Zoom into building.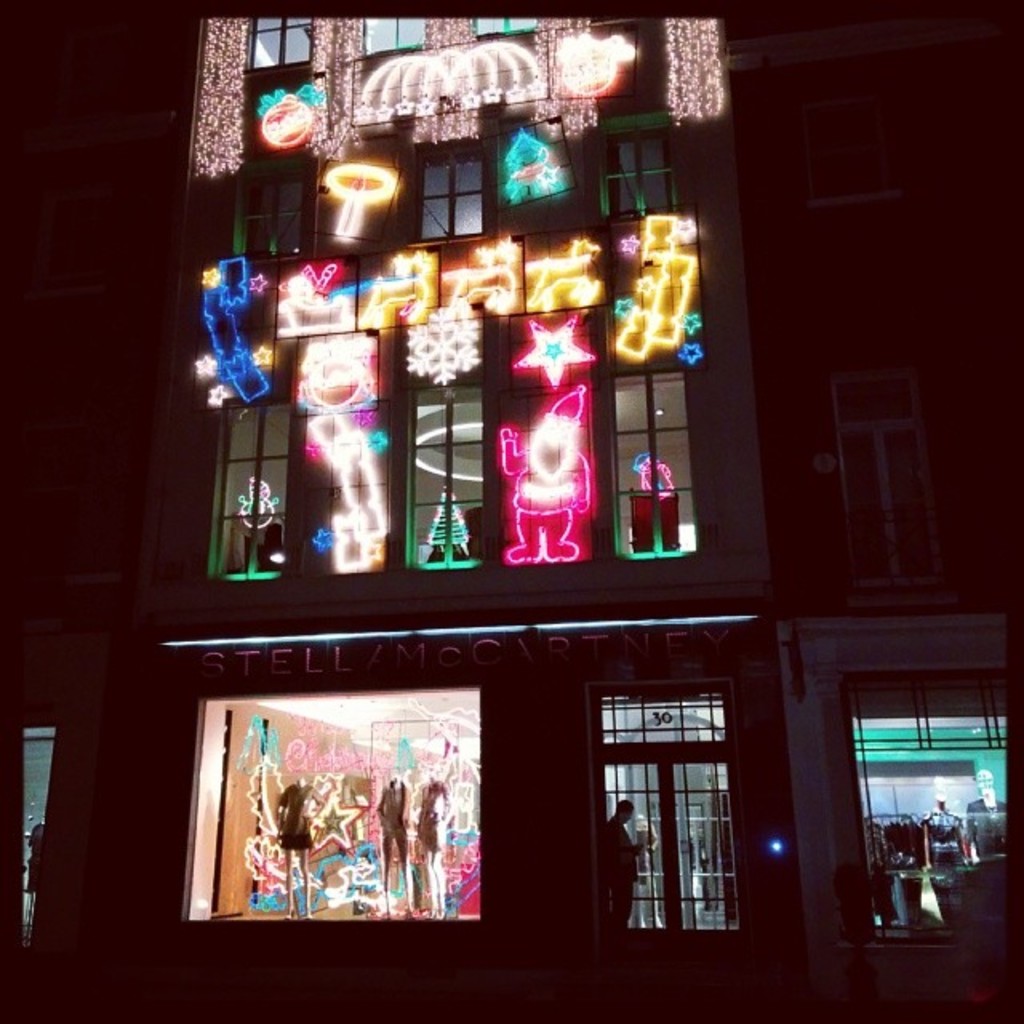
Zoom target: [left=10, top=13, right=1022, bottom=1022].
